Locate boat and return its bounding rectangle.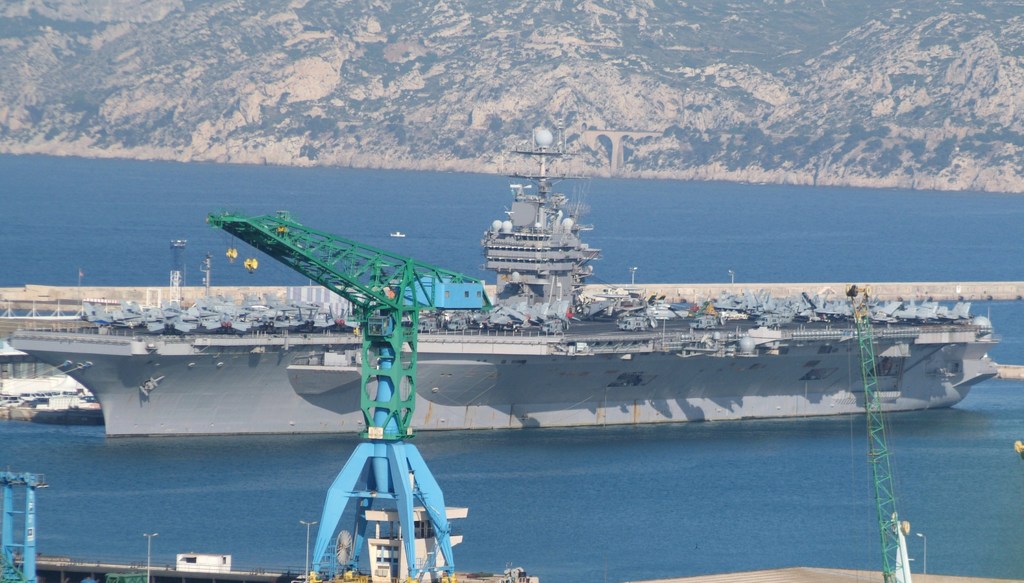
pyautogui.locateOnScreen(3, 323, 1004, 432).
